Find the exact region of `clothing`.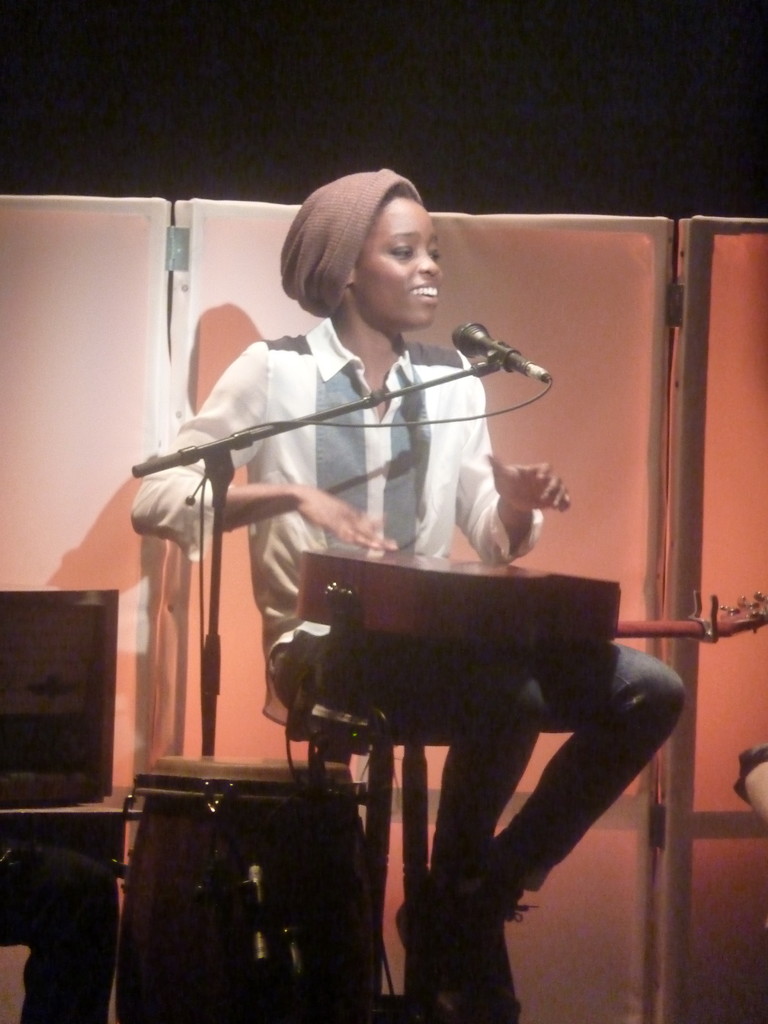
Exact region: 123, 311, 687, 889.
